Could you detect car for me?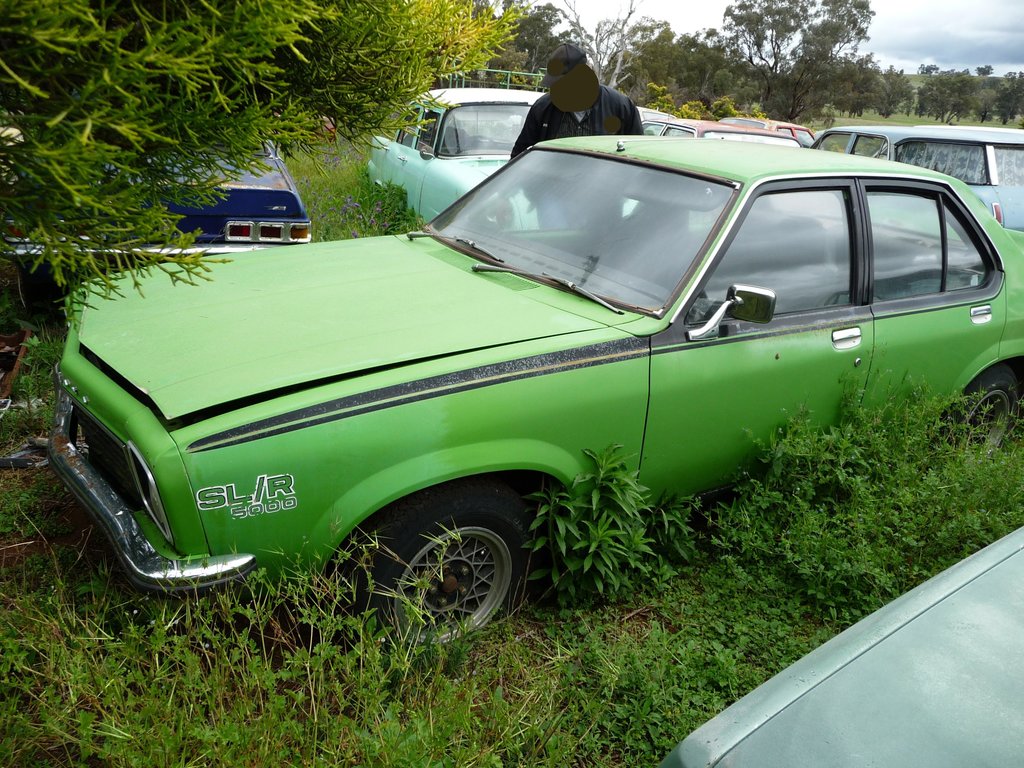
Detection result: 42/115/1021/648.
